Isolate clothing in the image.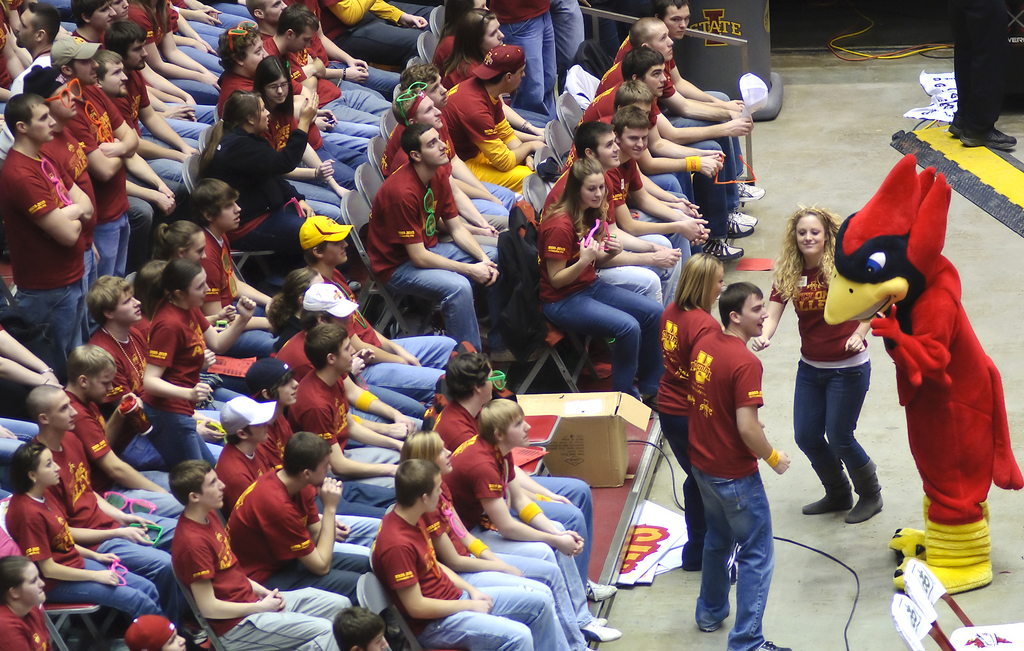
Isolated region: [170, 507, 351, 650].
